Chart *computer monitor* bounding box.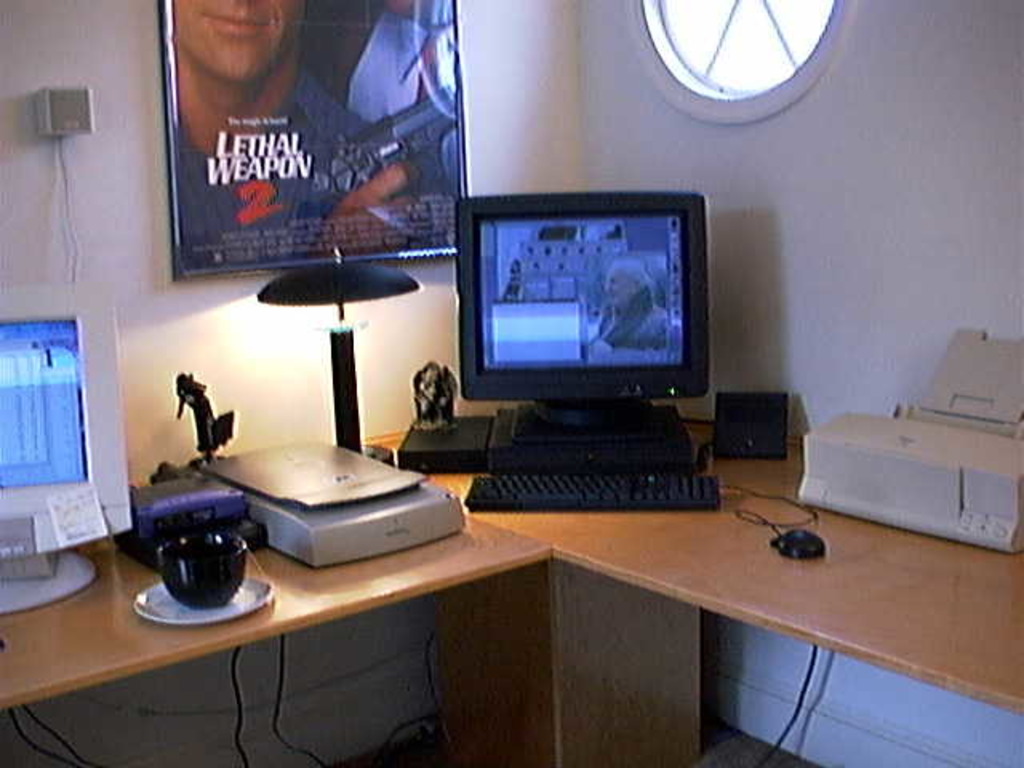
Charted: [450, 187, 715, 478].
